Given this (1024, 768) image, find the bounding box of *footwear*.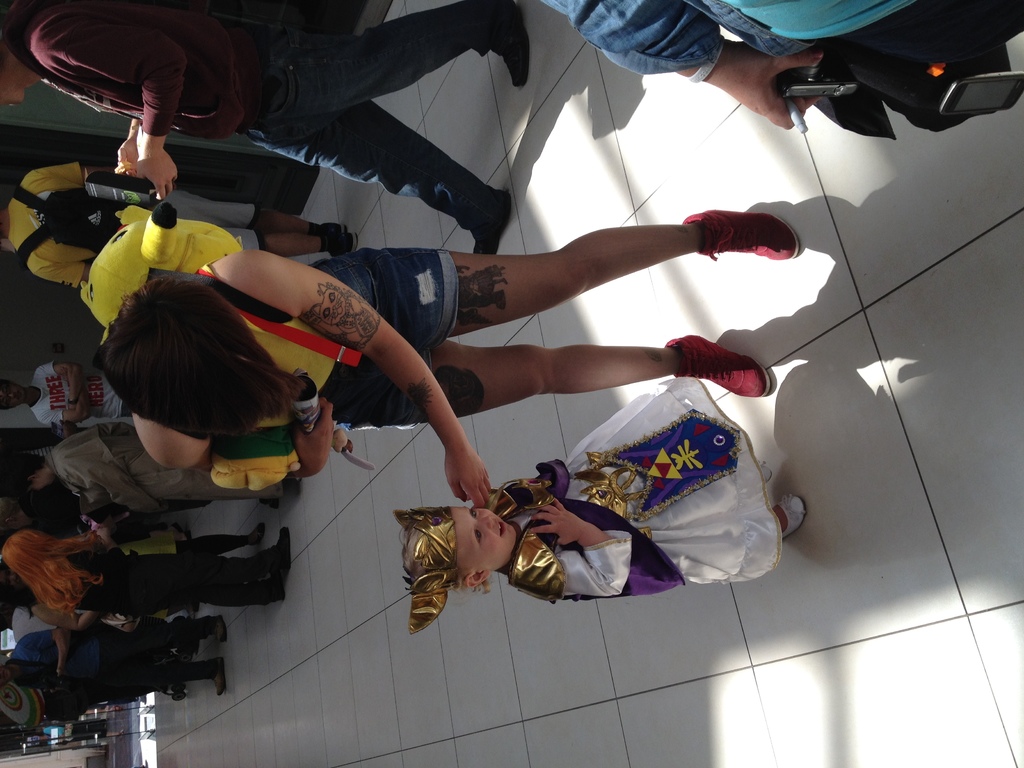
left=211, top=657, right=228, bottom=696.
